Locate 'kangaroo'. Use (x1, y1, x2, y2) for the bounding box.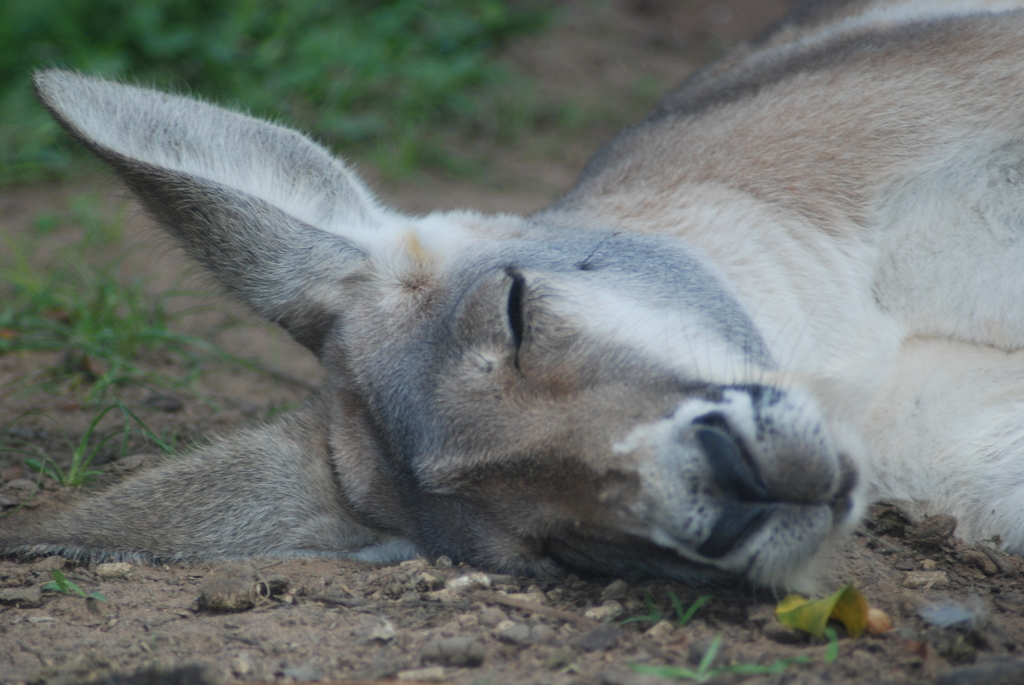
(0, 0, 1023, 621).
